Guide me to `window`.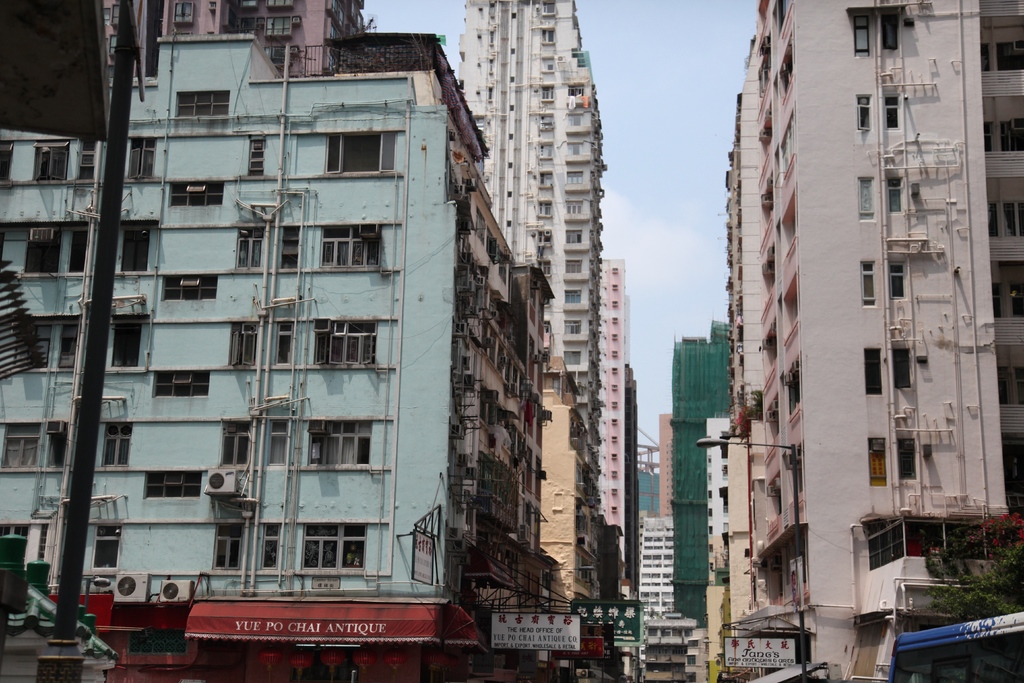
Guidance: (161, 271, 215, 300).
